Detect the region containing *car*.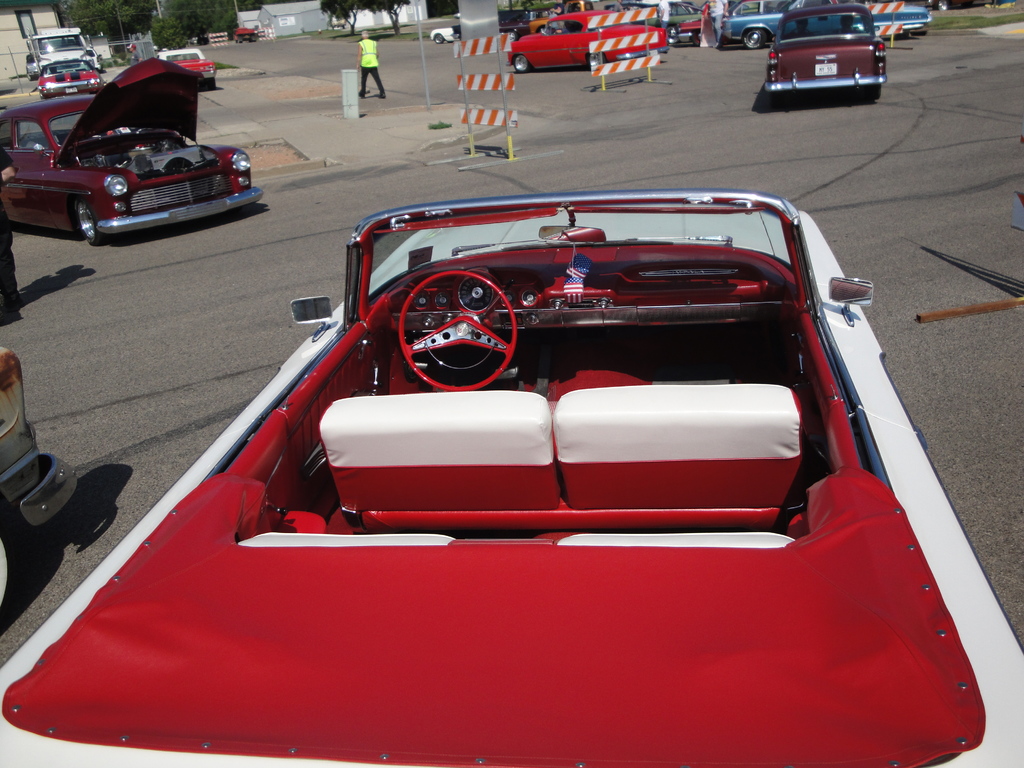
<box>38,62,107,97</box>.
